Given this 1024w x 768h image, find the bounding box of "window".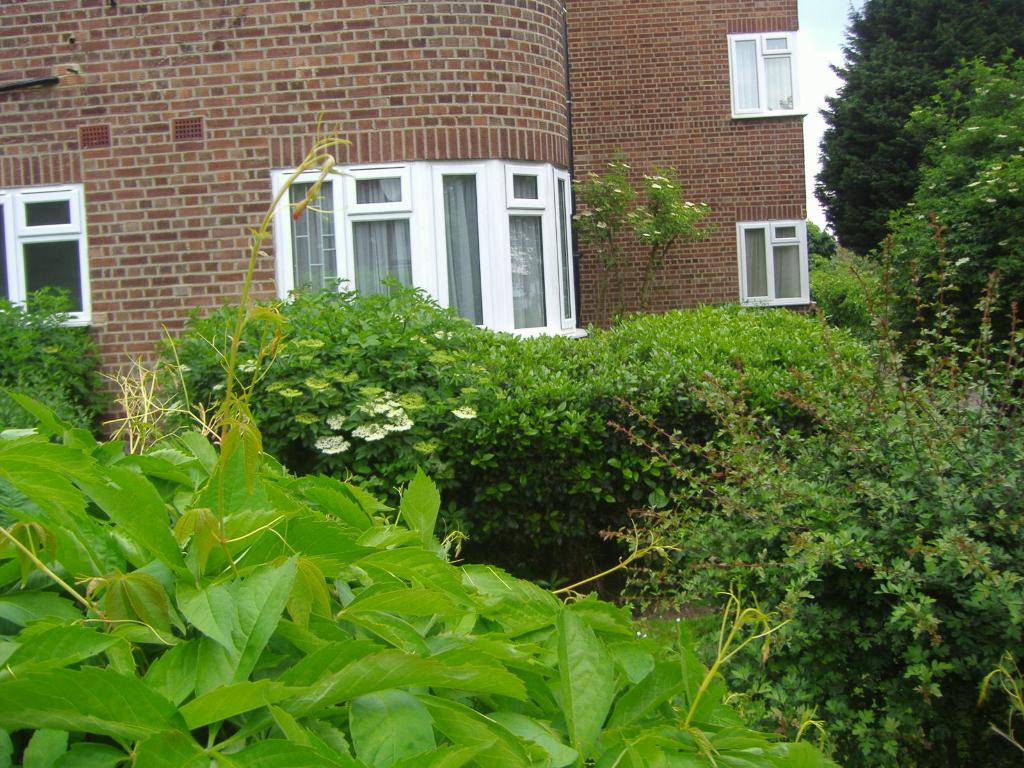
[x1=739, y1=219, x2=810, y2=313].
